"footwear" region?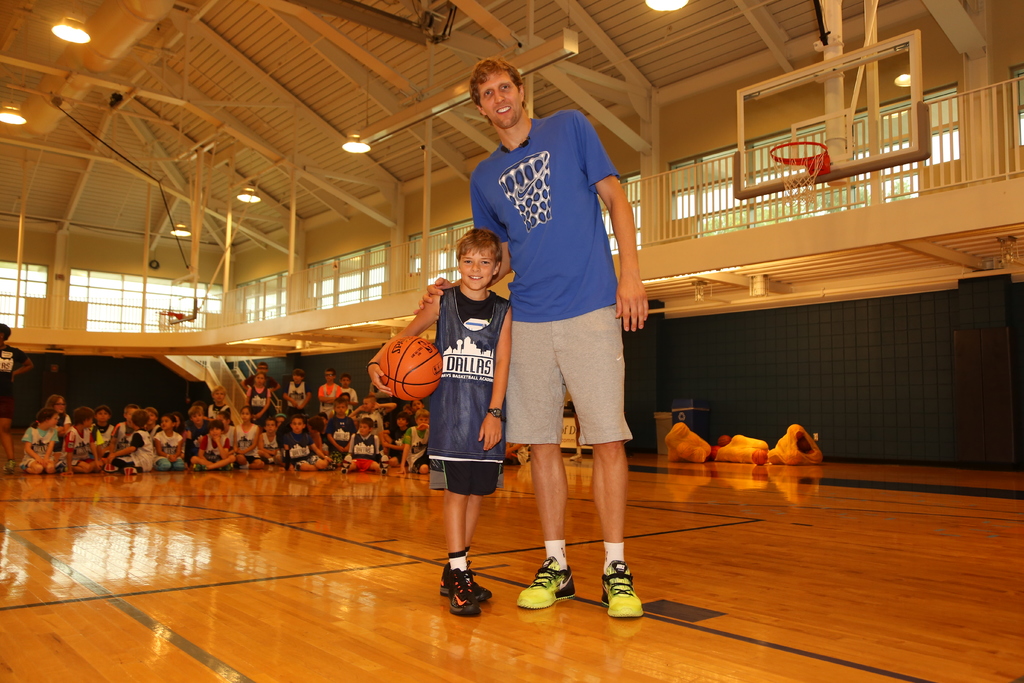
x1=380 y1=455 x2=387 y2=475
